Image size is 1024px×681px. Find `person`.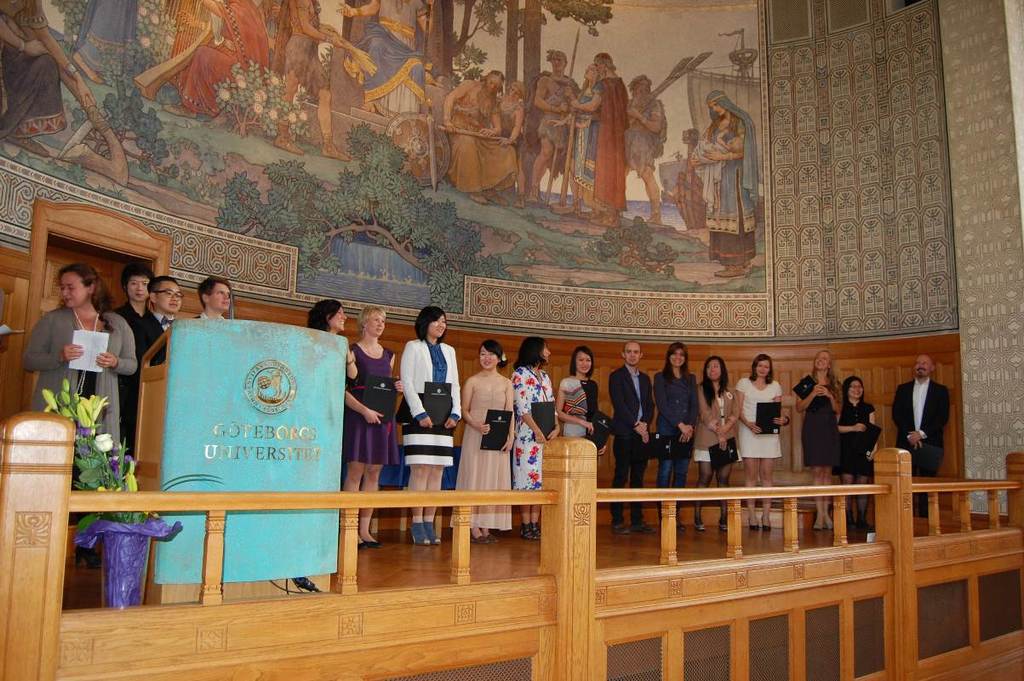
detection(890, 352, 953, 518).
